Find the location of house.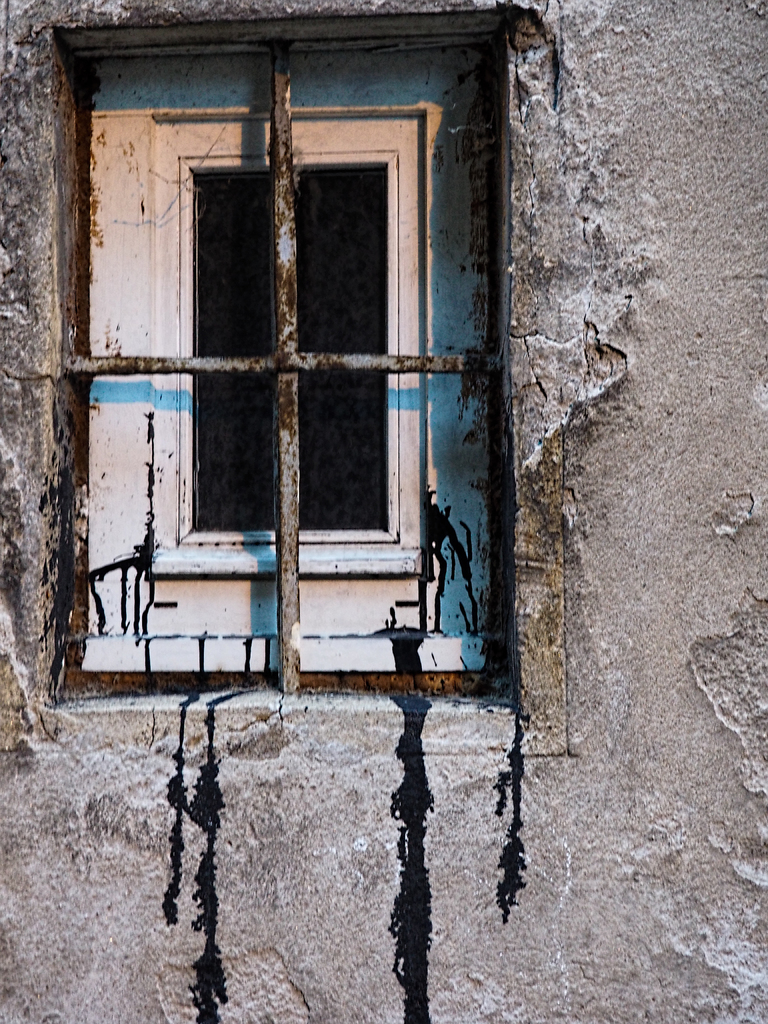
Location: <region>0, 4, 767, 1020</region>.
